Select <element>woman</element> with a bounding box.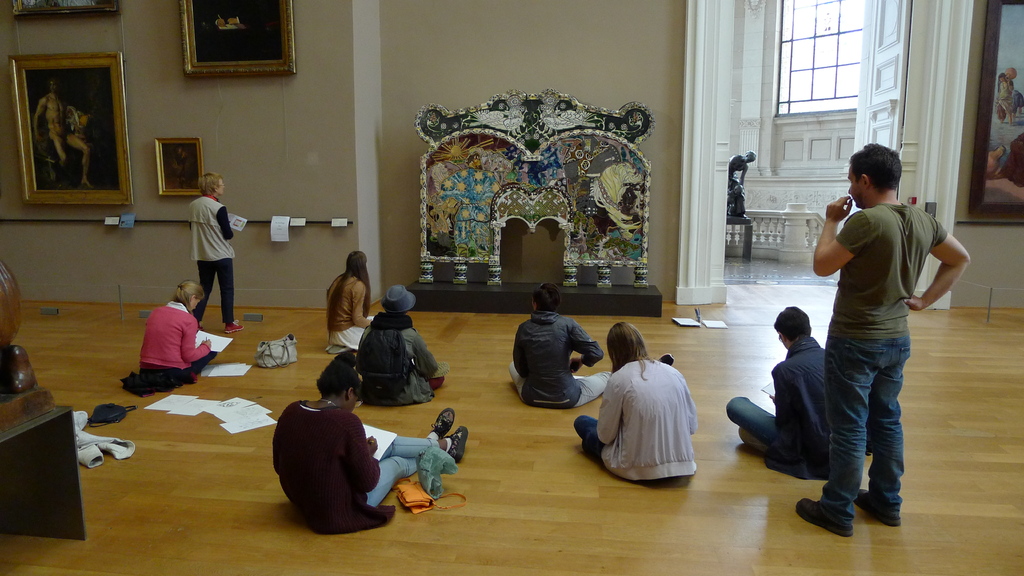
detection(124, 281, 222, 394).
